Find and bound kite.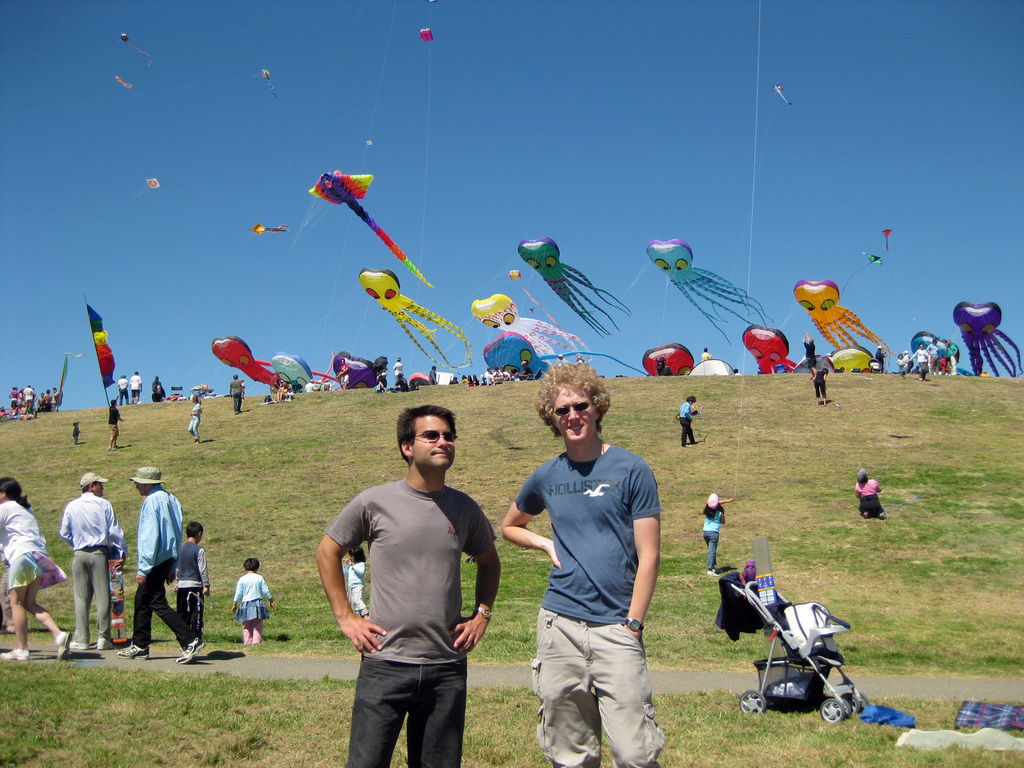
Bound: {"x1": 355, "y1": 264, "x2": 473, "y2": 372}.
